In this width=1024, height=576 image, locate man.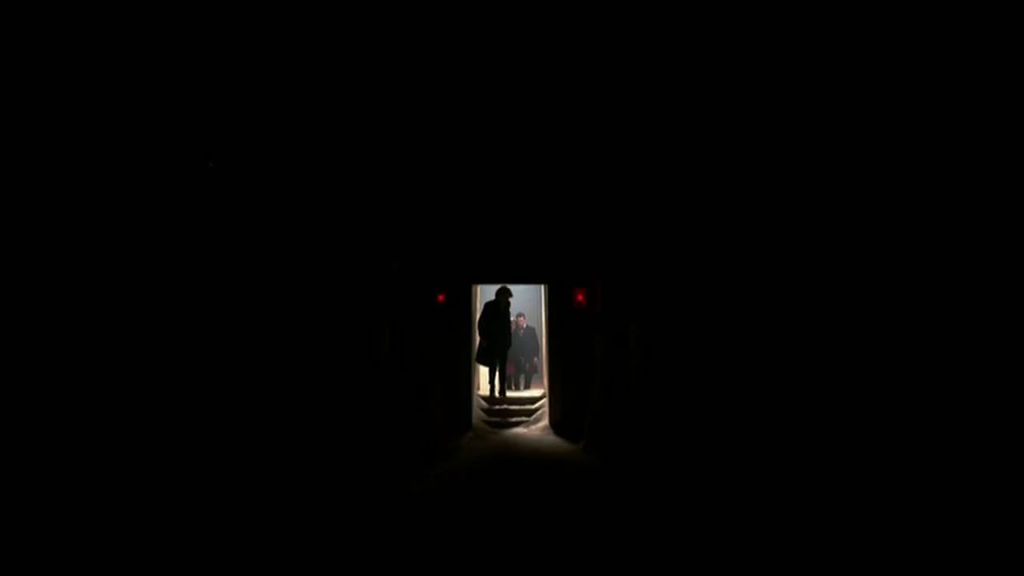
Bounding box: l=506, t=322, r=535, b=400.
